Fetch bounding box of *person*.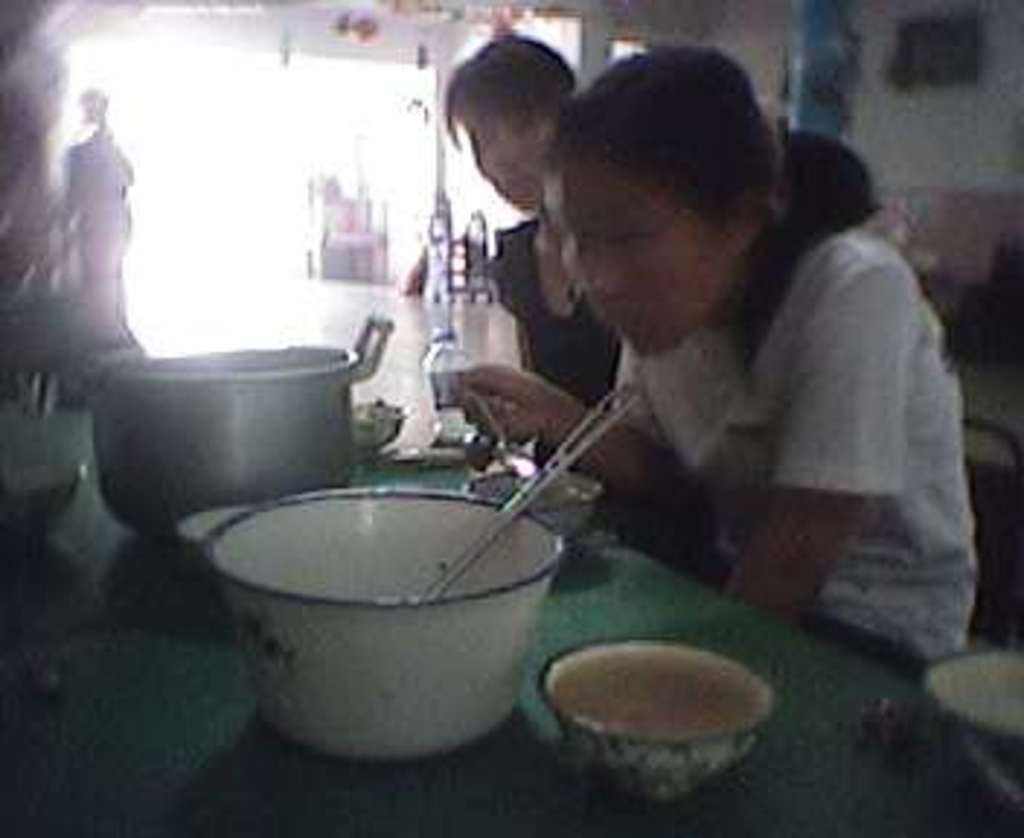
Bbox: 439 38 623 404.
